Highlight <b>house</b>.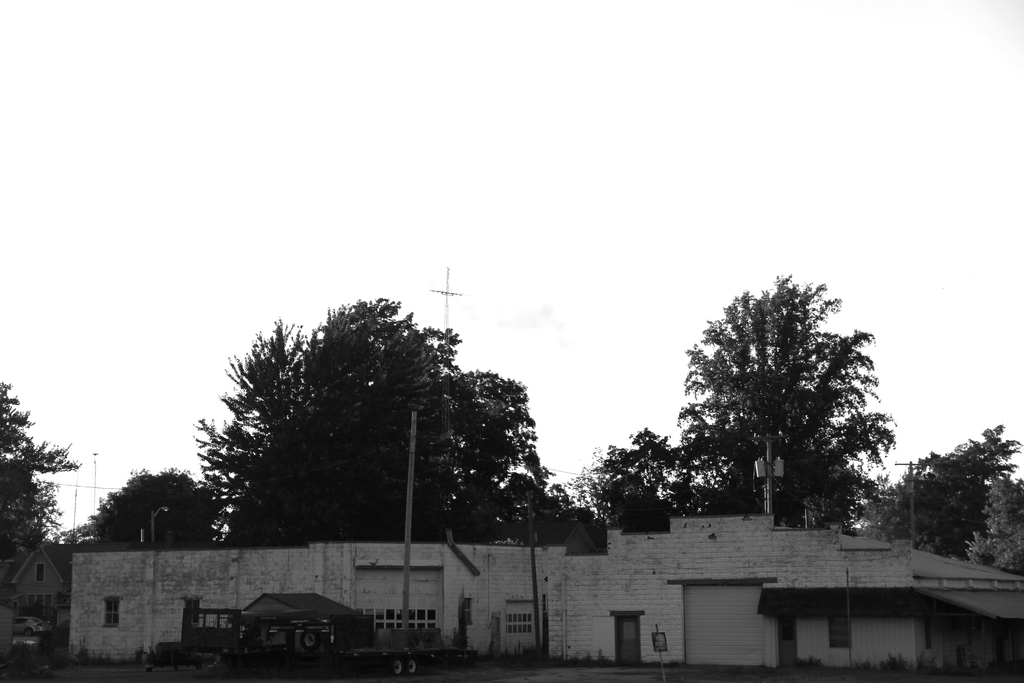
Highlighted region: left=3, top=539, right=74, bottom=641.
